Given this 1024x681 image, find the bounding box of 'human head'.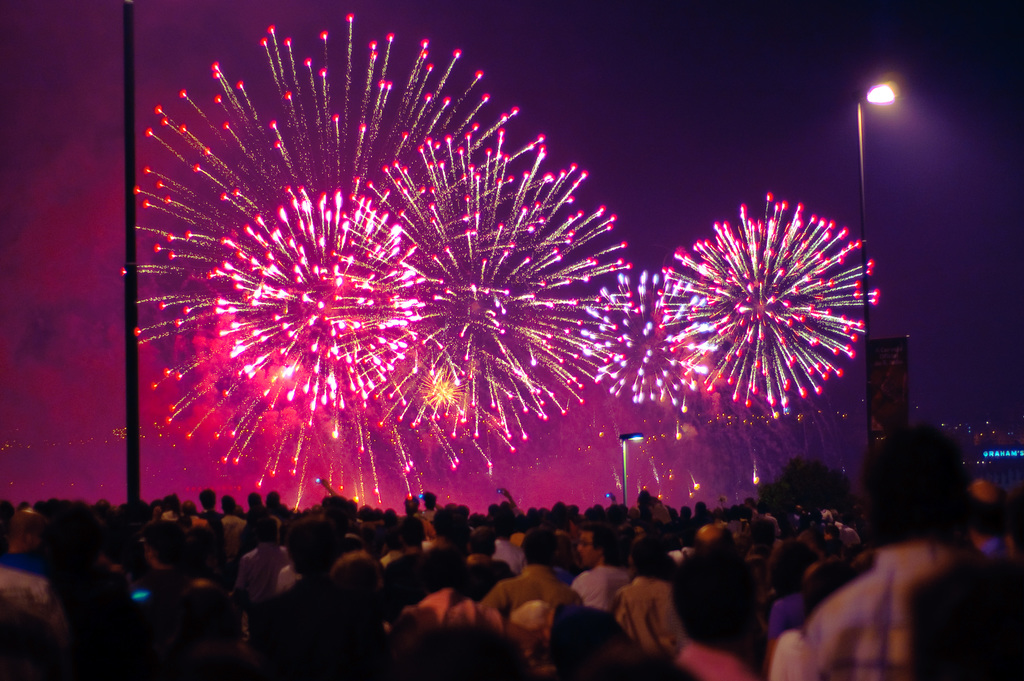
<region>141, 521, 184, 571</region>.
